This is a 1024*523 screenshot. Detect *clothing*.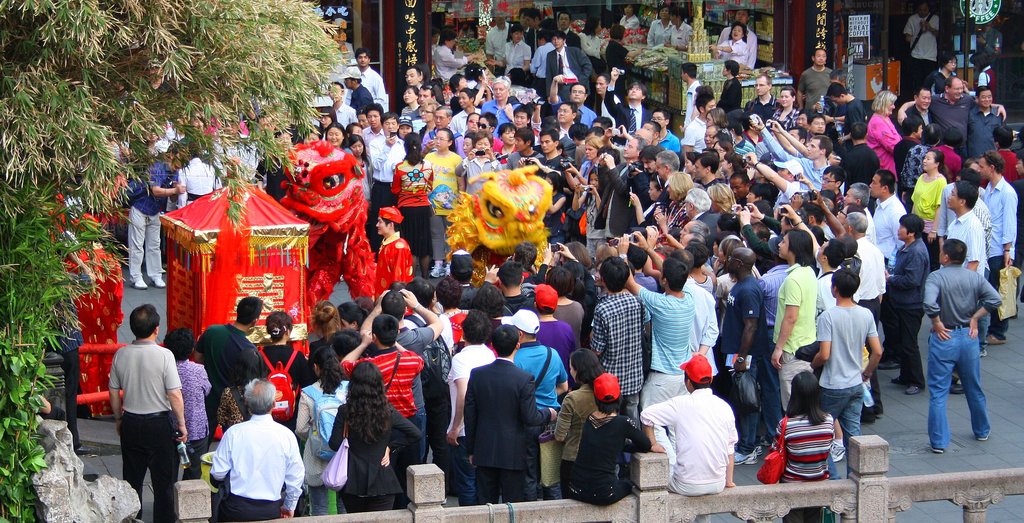
688, 208, 722, 251.
